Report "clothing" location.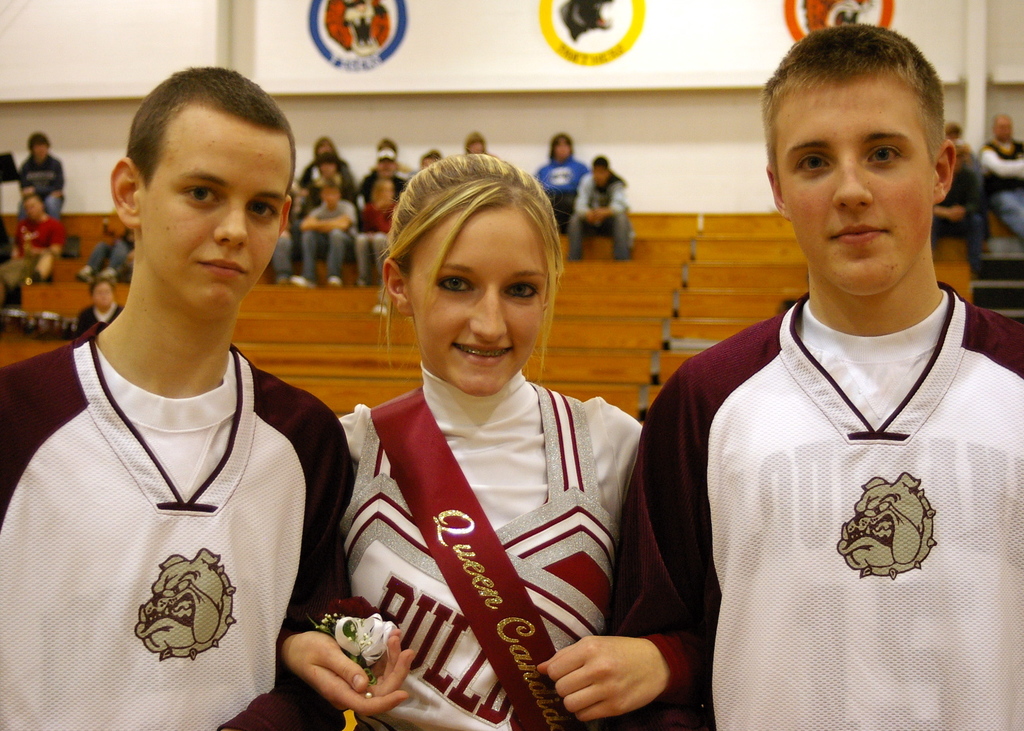
Report: 975,122,1023,238.
